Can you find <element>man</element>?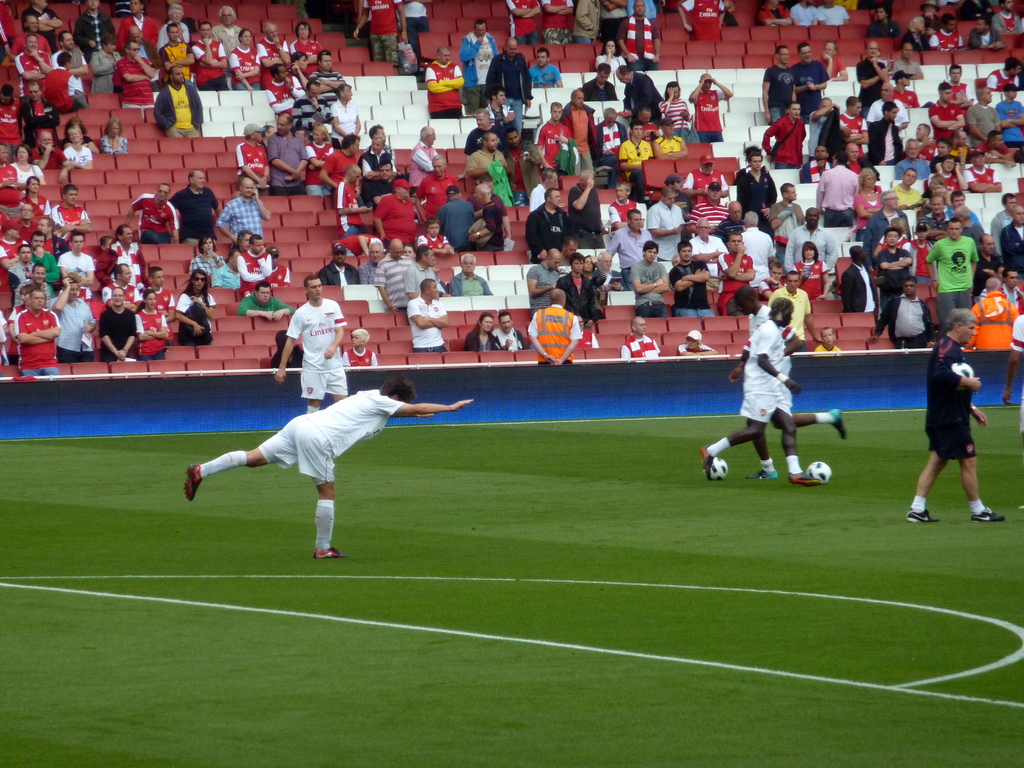
Yes, bounding box: <box>964,151,1006,189</box>.
